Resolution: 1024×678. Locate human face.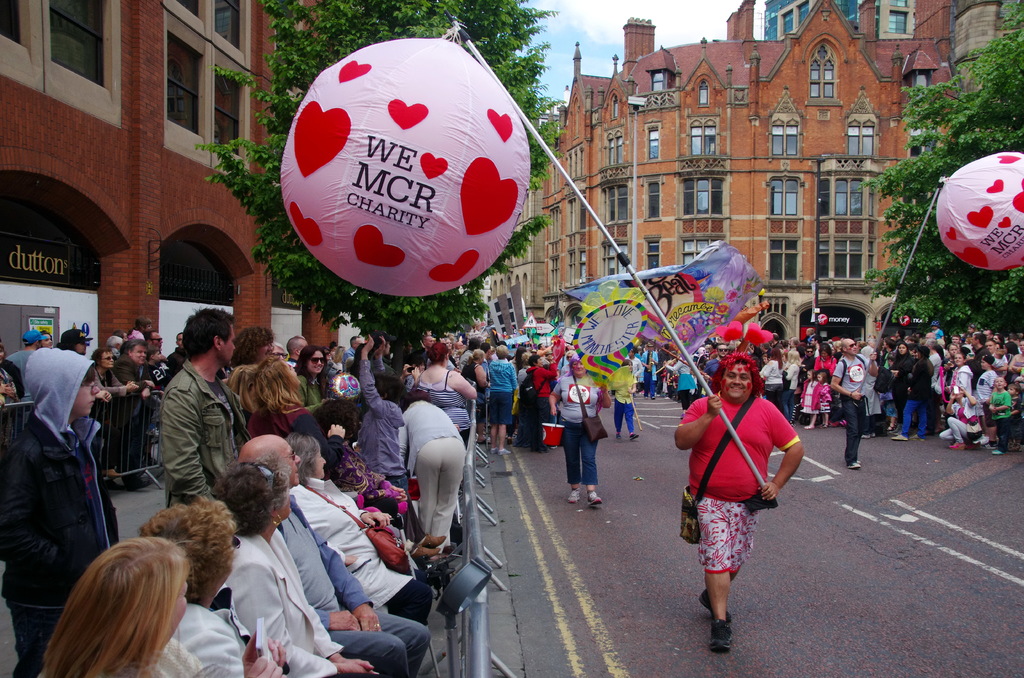
<bbox>804, 348, 814, 356</bbox>.
